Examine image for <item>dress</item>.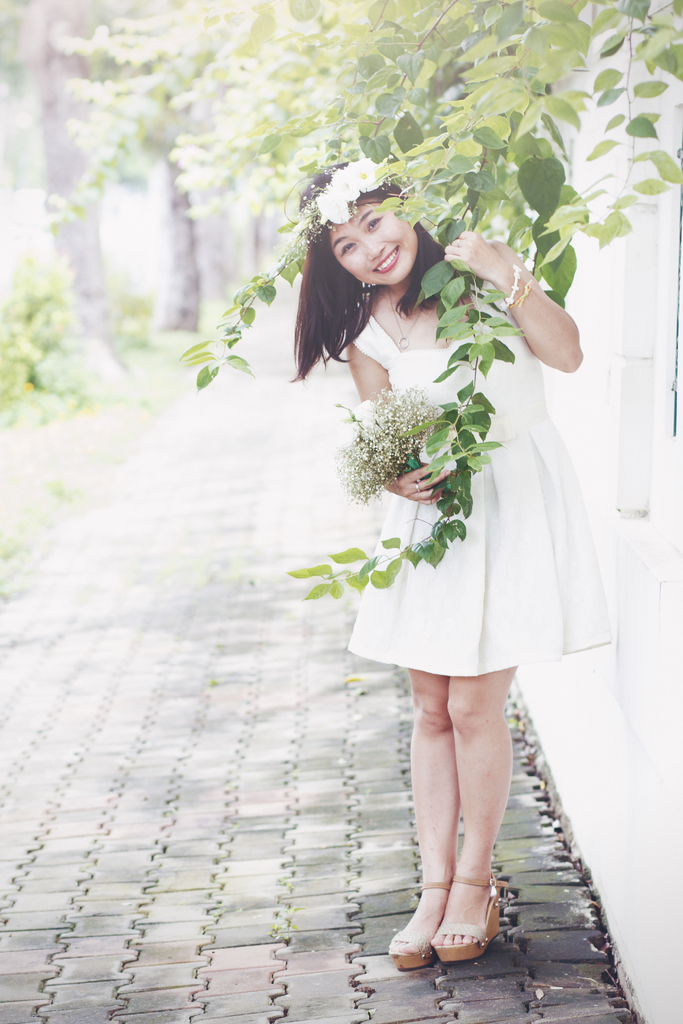
Examination result: rect(344, 285, 616, 672).
